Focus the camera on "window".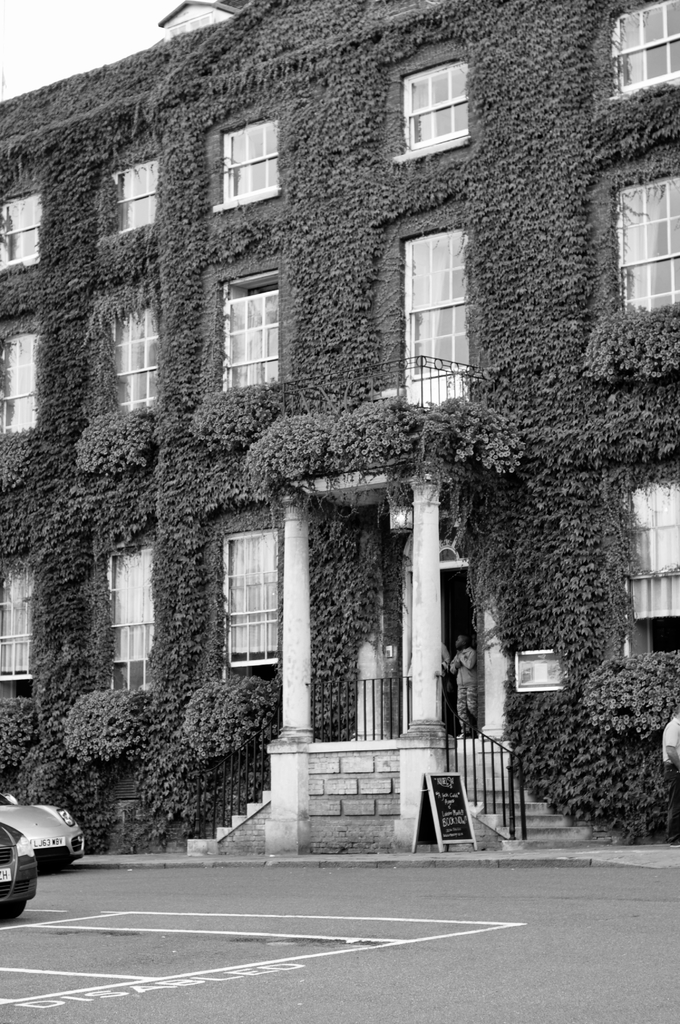
Focus region: region(107, 161, 159, 239).
